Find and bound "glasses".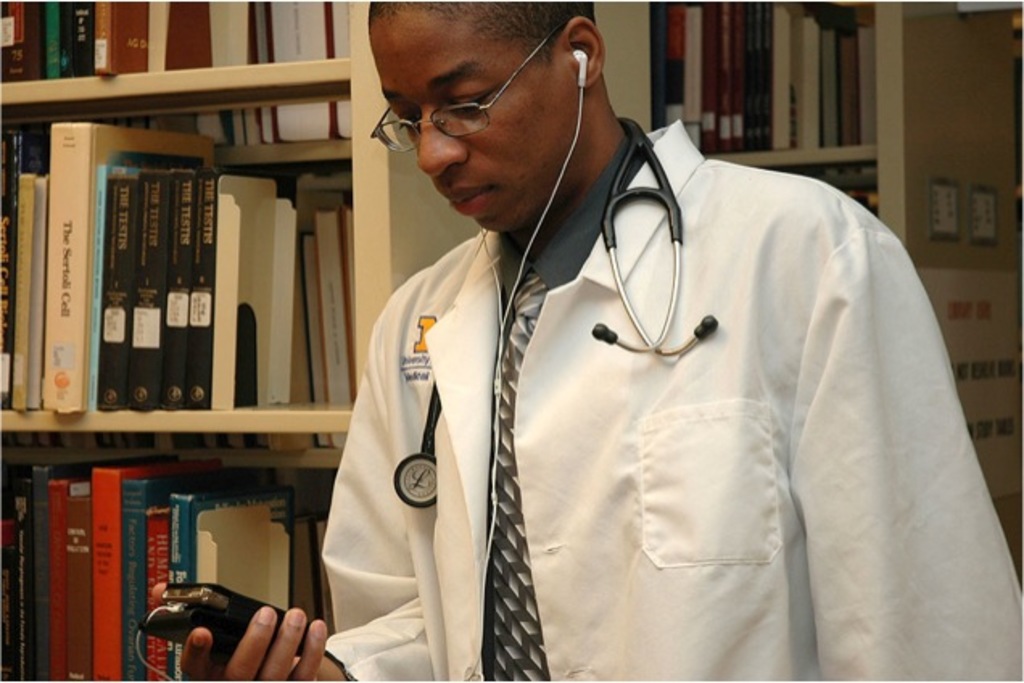
Bound: x1=354, y1=26, x2=573, y2=164.
